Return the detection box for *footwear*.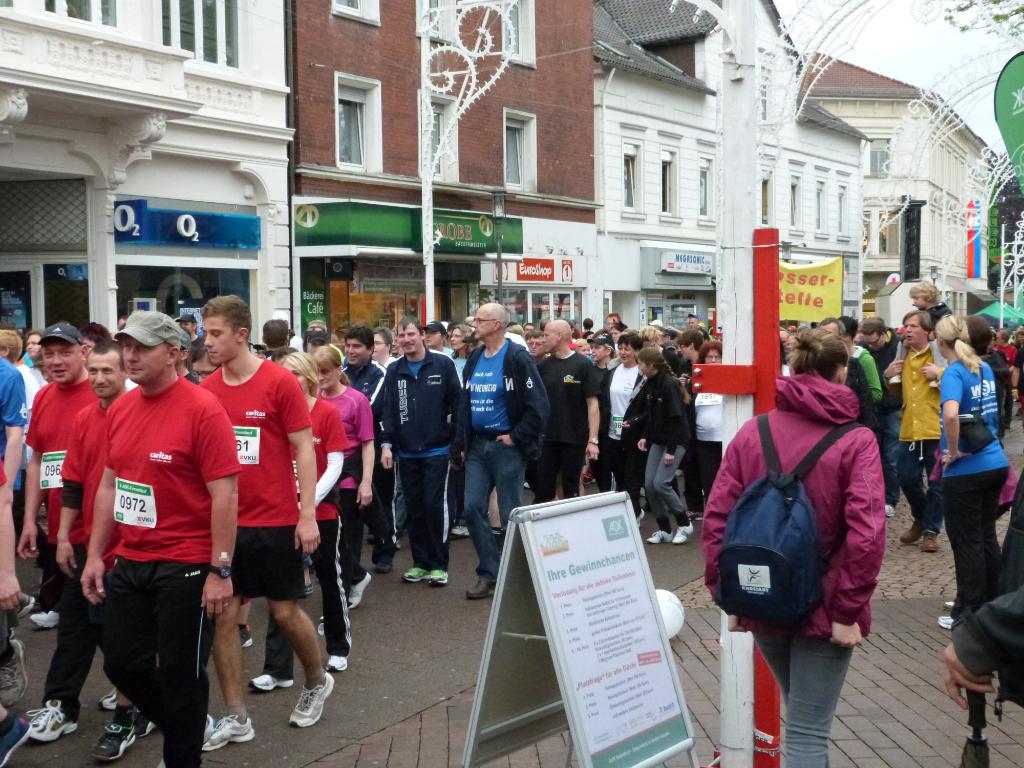
{"left": 889, "top": 506, "right": 895, "bottom": 519}.
